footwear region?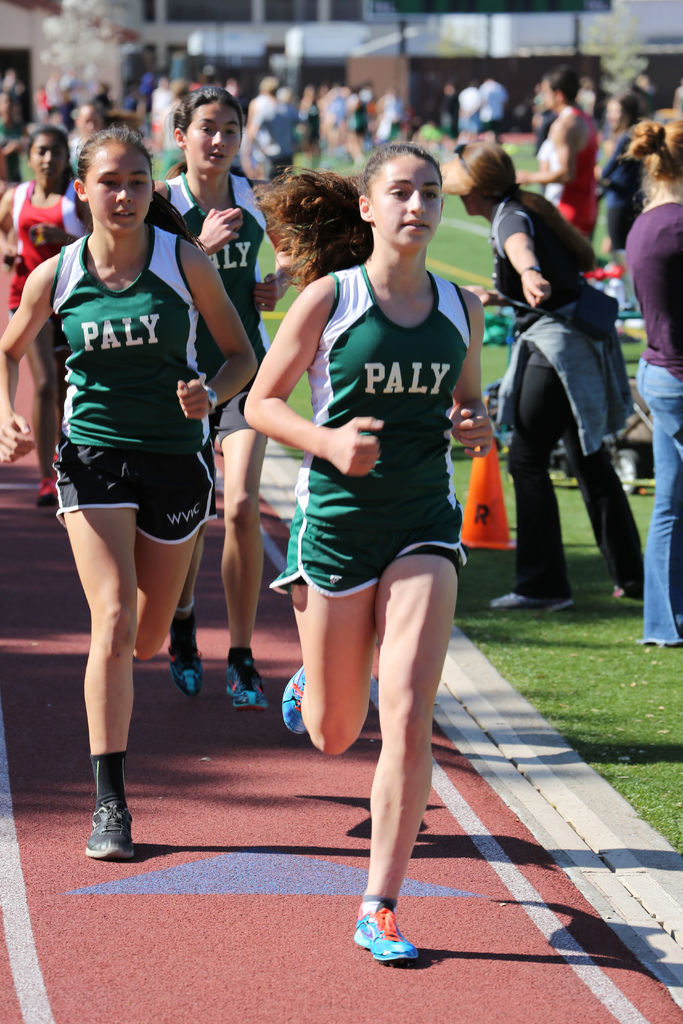
select_region(212, 653, 270, 722)
